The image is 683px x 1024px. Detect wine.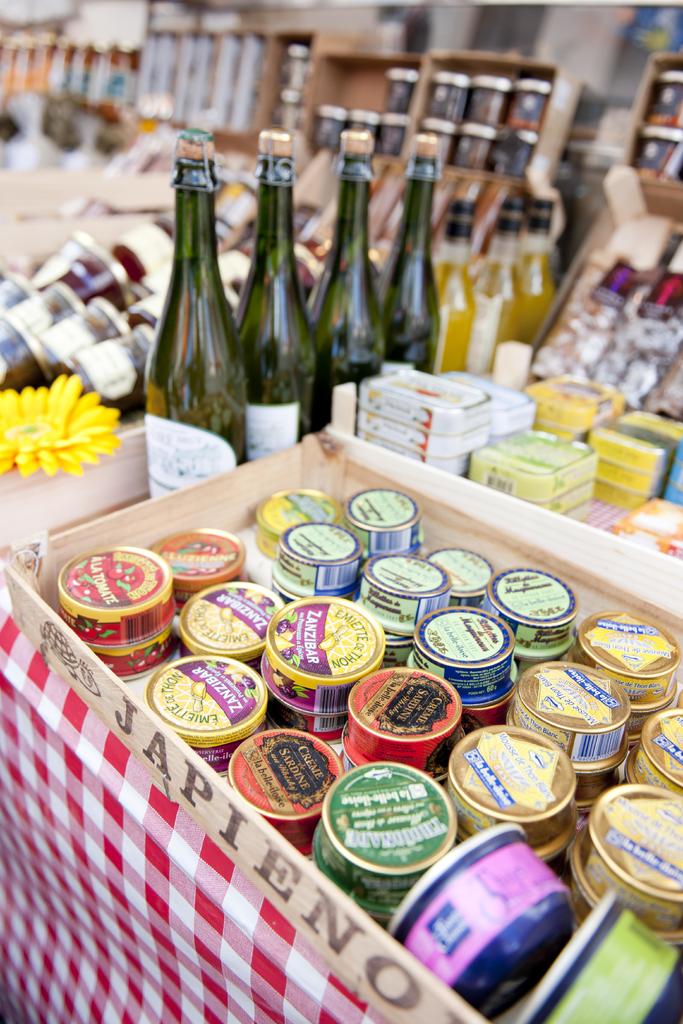
Detection: <bbox>231, 151, 325, 469</bbox>.
